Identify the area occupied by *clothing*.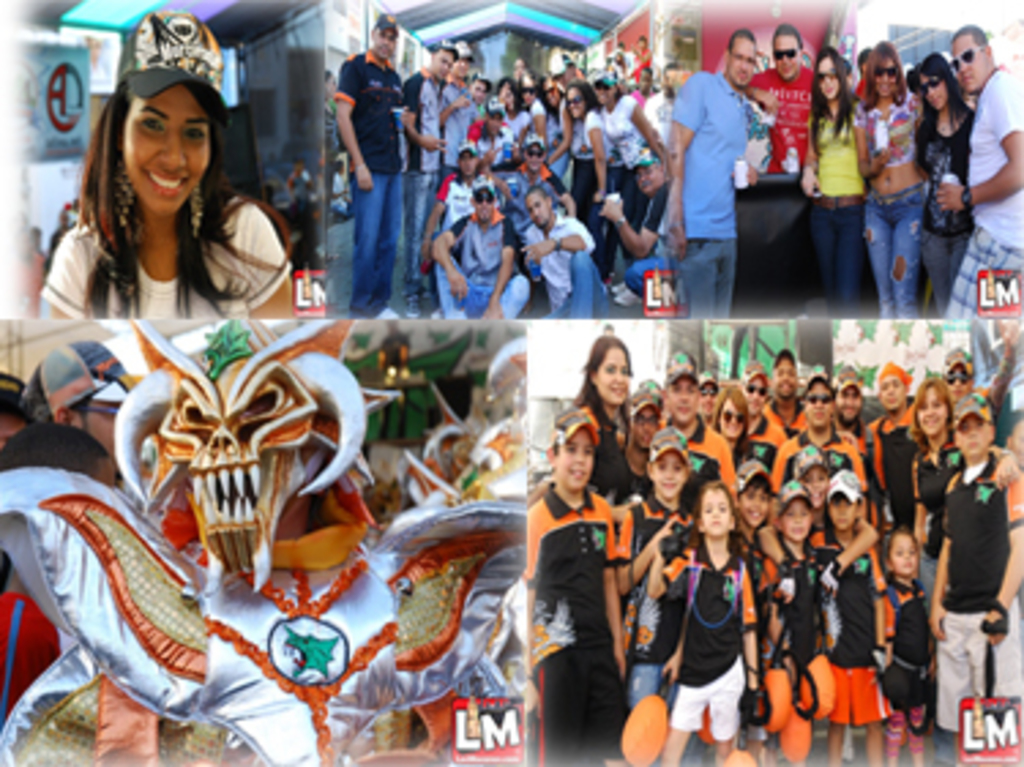
Area: x1=44 y1=205 x2=287 y2=311.
